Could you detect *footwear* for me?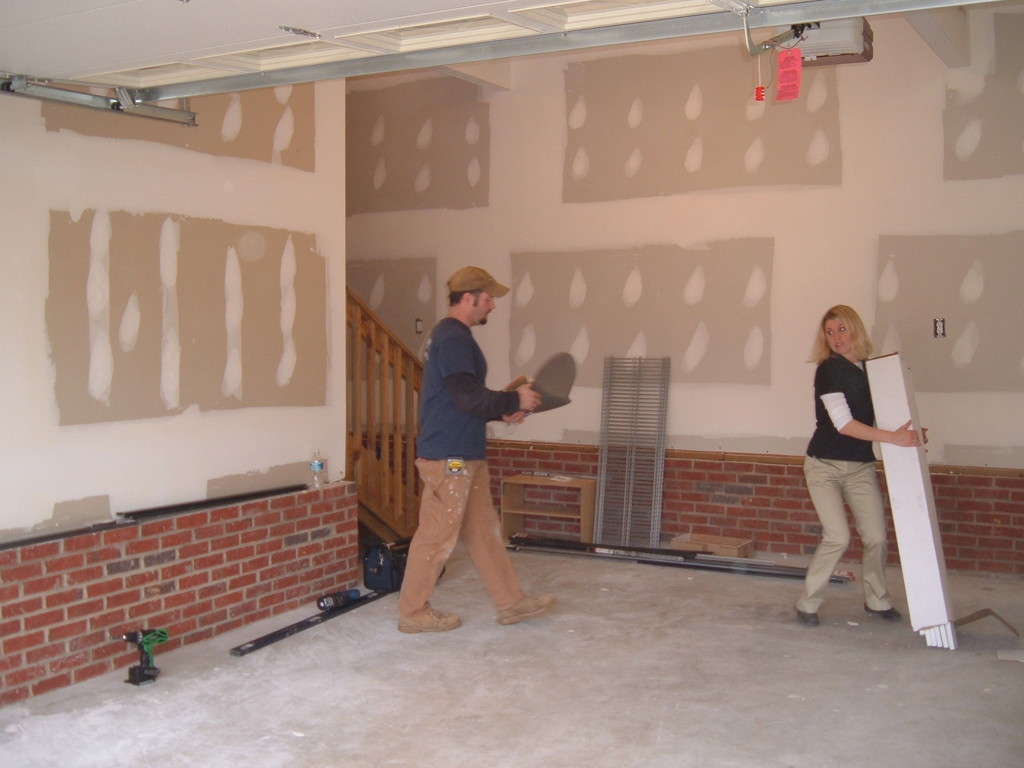
Detection result: [x1=863, y1=607, x2=902, y2=621].
